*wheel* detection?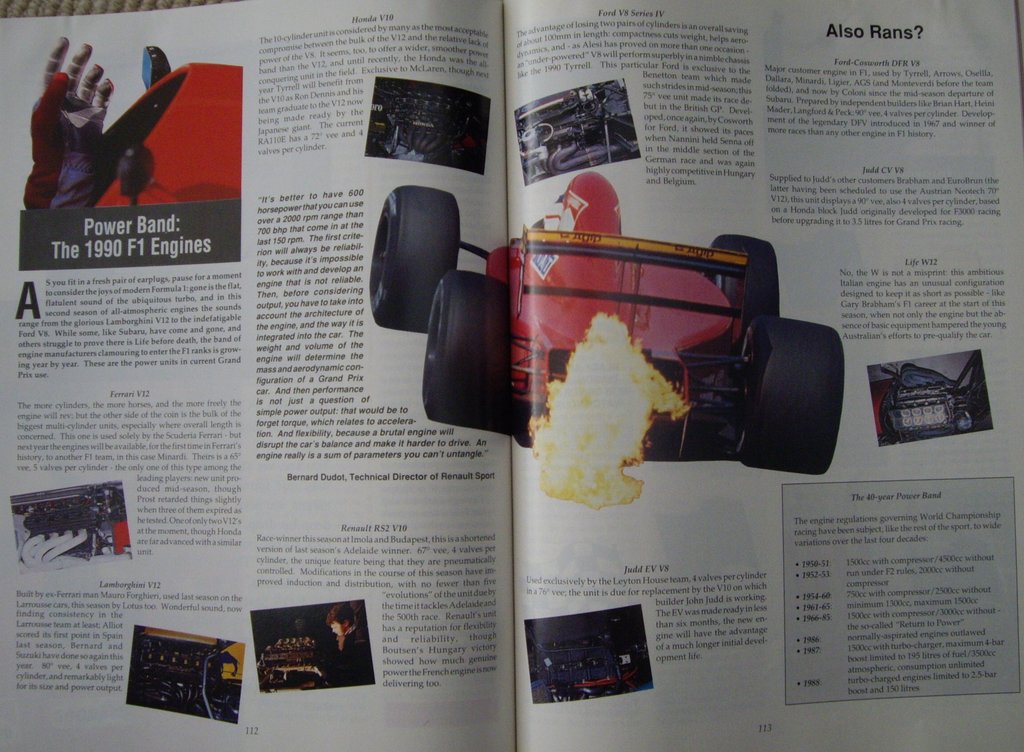
bbox=(421, 272, 506, 426)
